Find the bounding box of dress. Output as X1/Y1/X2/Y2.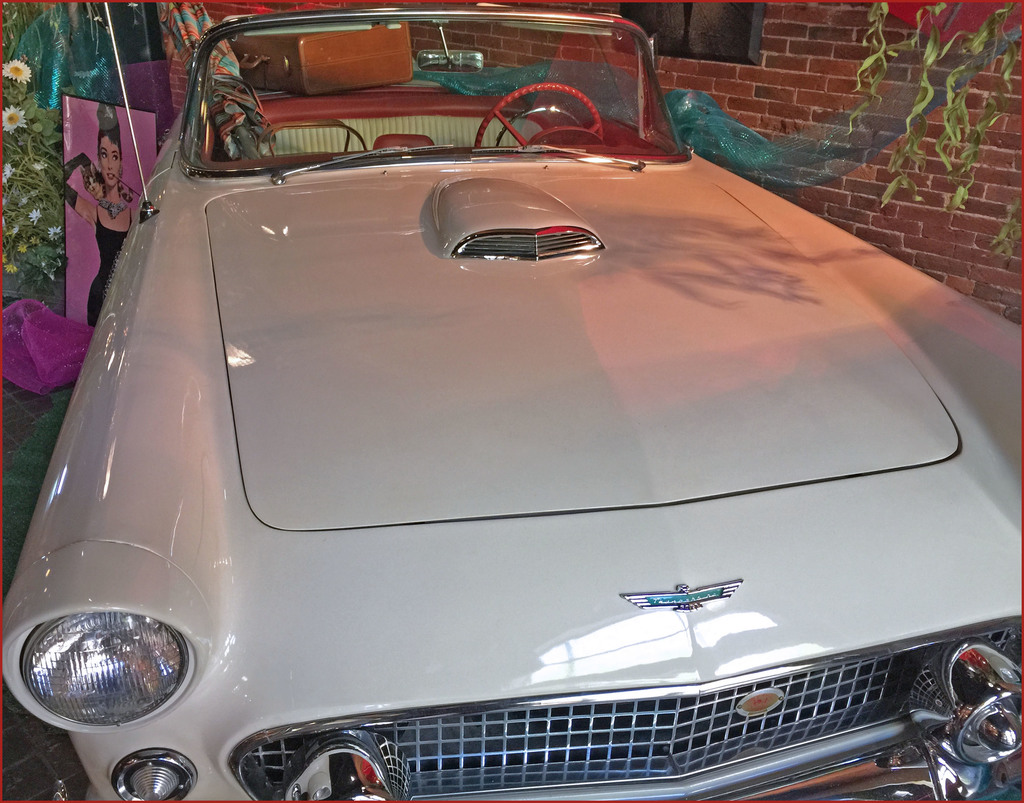
86/200/130/328.
